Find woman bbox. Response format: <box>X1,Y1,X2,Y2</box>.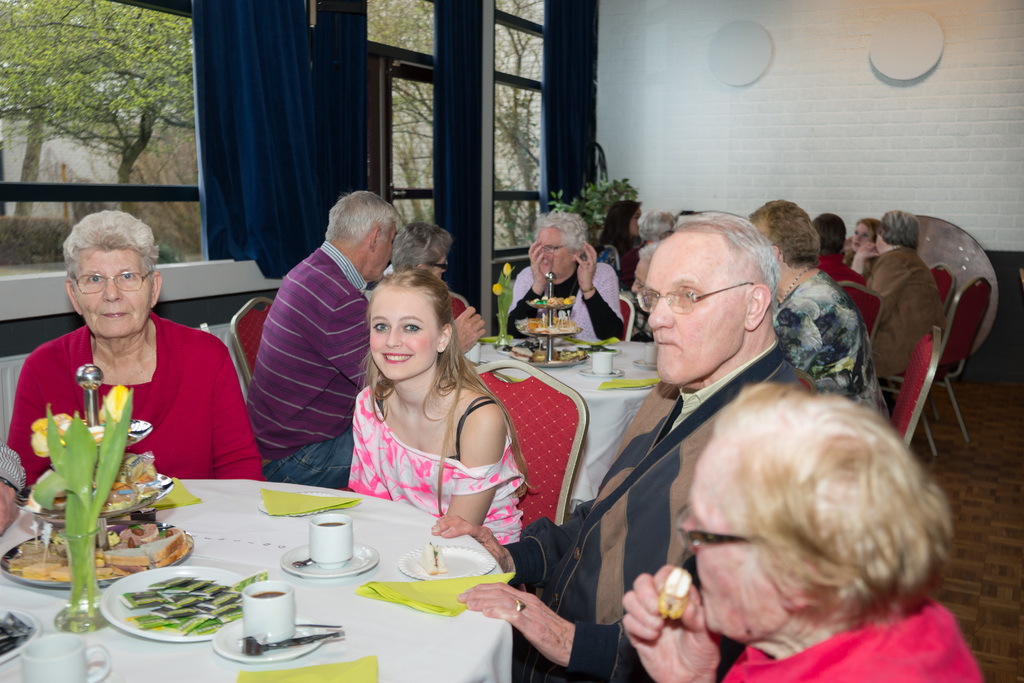
<box>618,383,986,682</box>.
